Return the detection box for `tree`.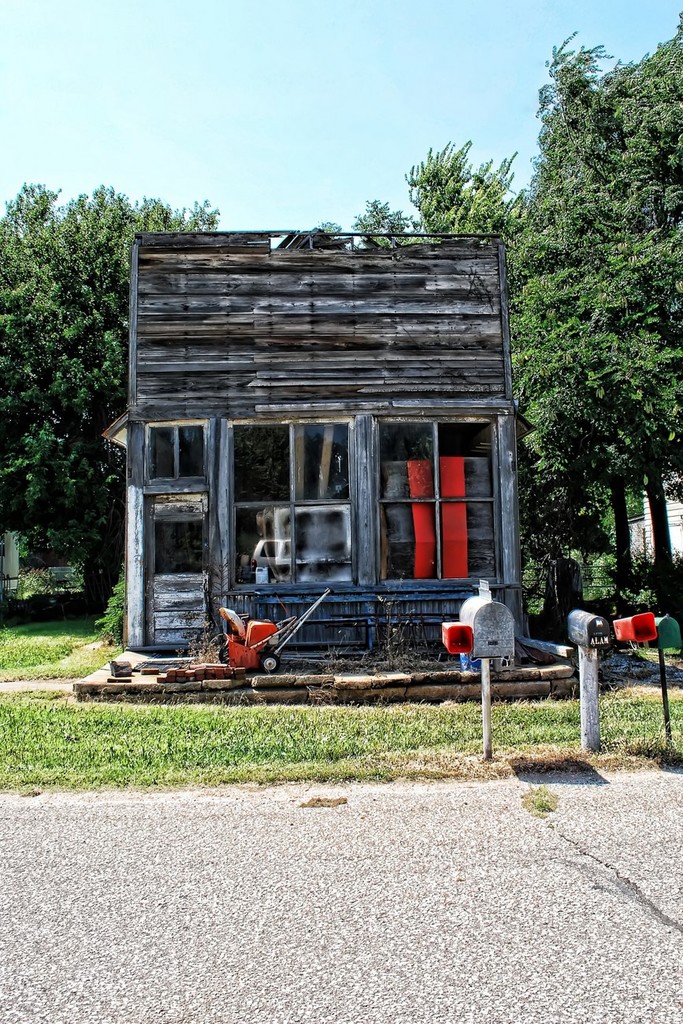
[0,178,245,656].
